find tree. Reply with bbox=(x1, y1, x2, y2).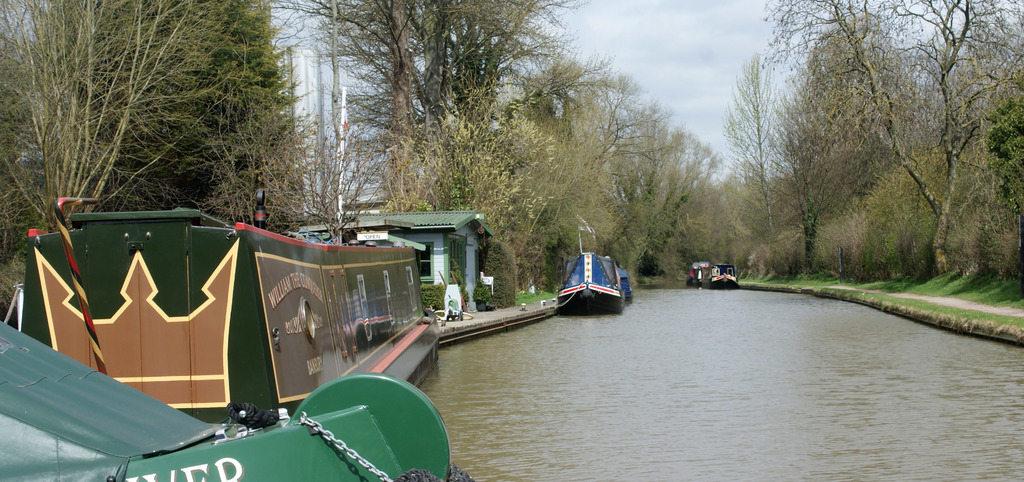
bbox=(397, 0, 581, 213).
